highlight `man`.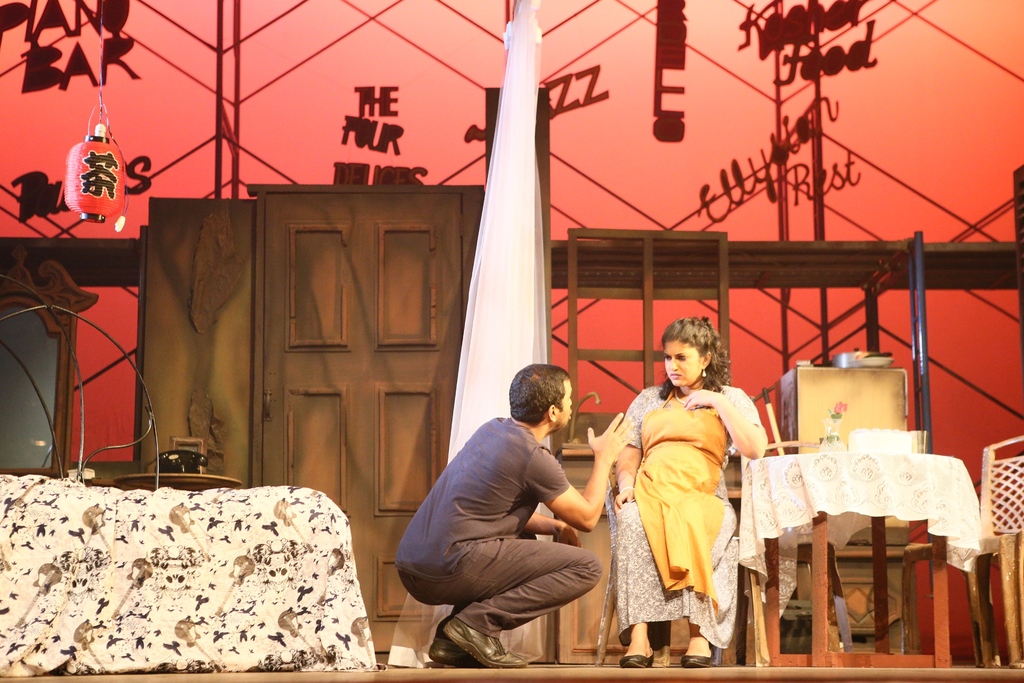
Highlighted region: <box>403,361,626,671</box>.
